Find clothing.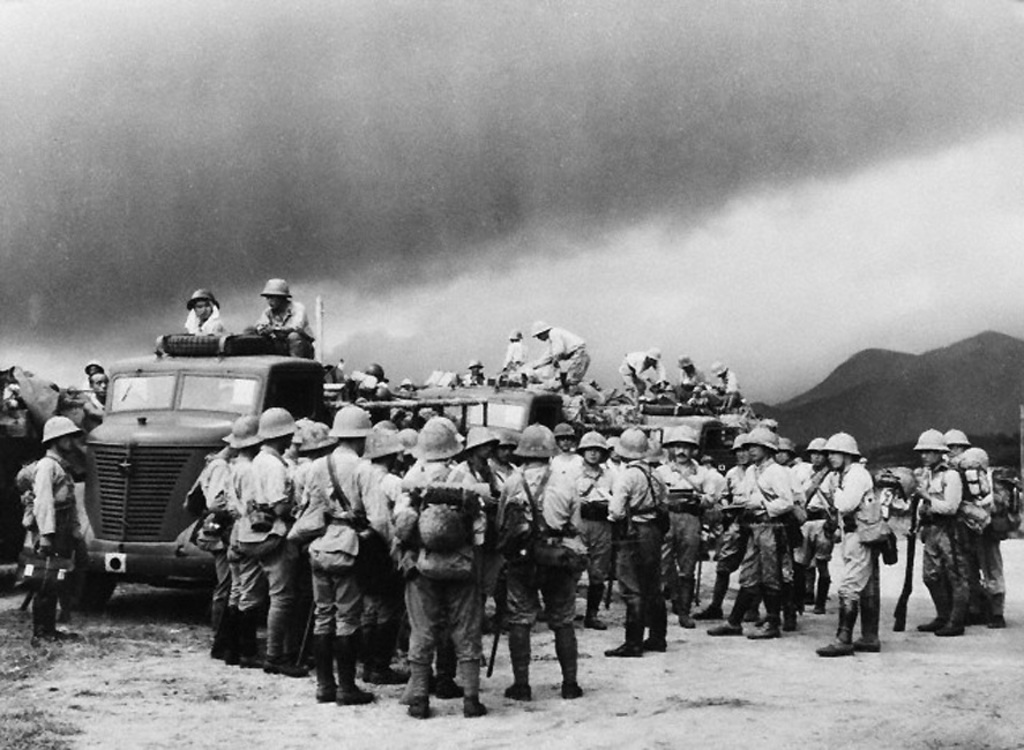
<box>539,327,607,398</box>.
